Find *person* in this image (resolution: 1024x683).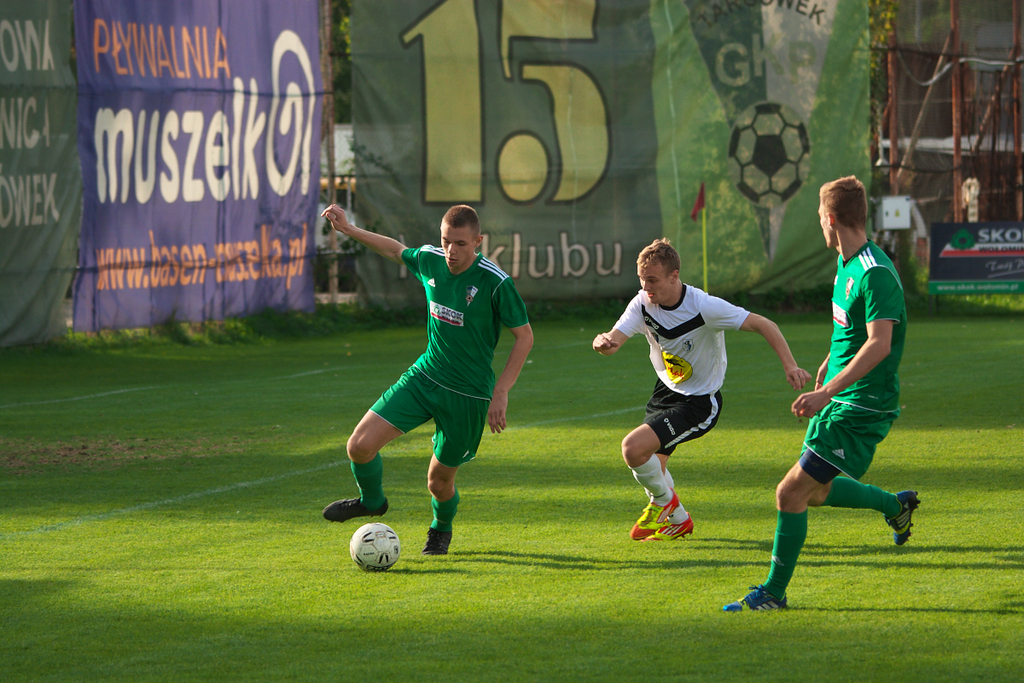
BBox(724, 173, 923, 610).
